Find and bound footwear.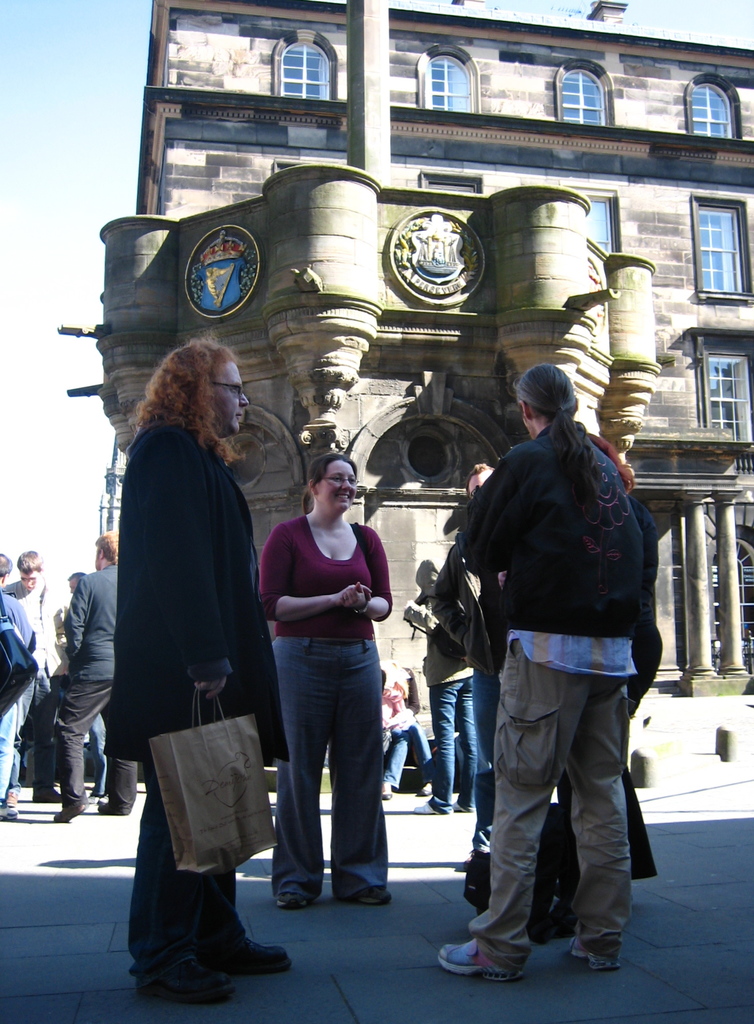
Bound: 350,883,390,909.
